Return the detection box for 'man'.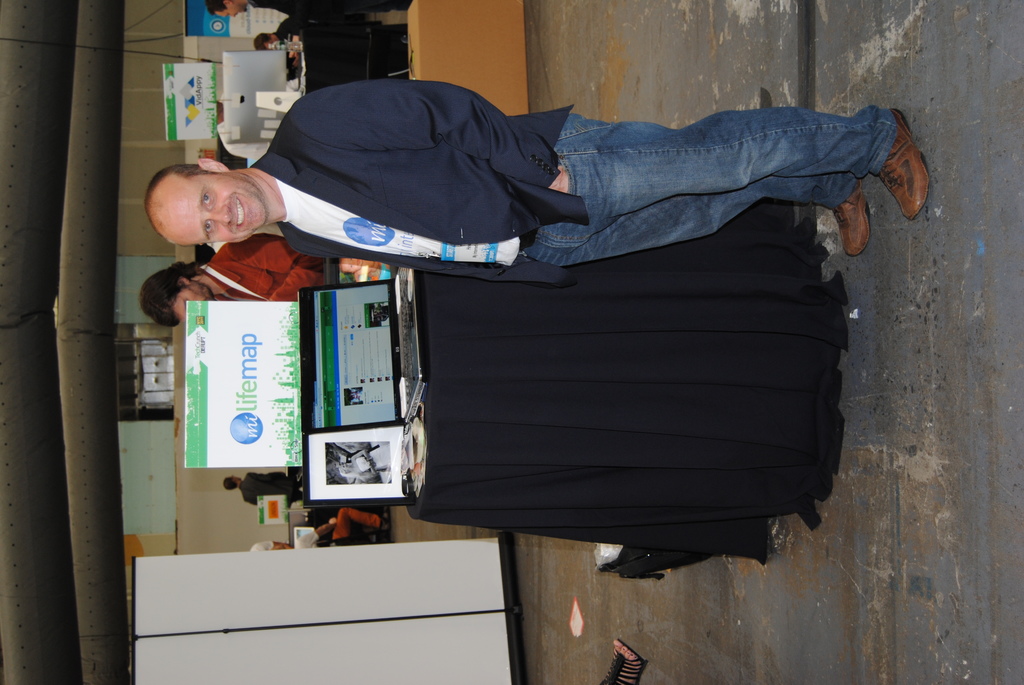
<bbox>209, 0, 408, 13</bbox>.
